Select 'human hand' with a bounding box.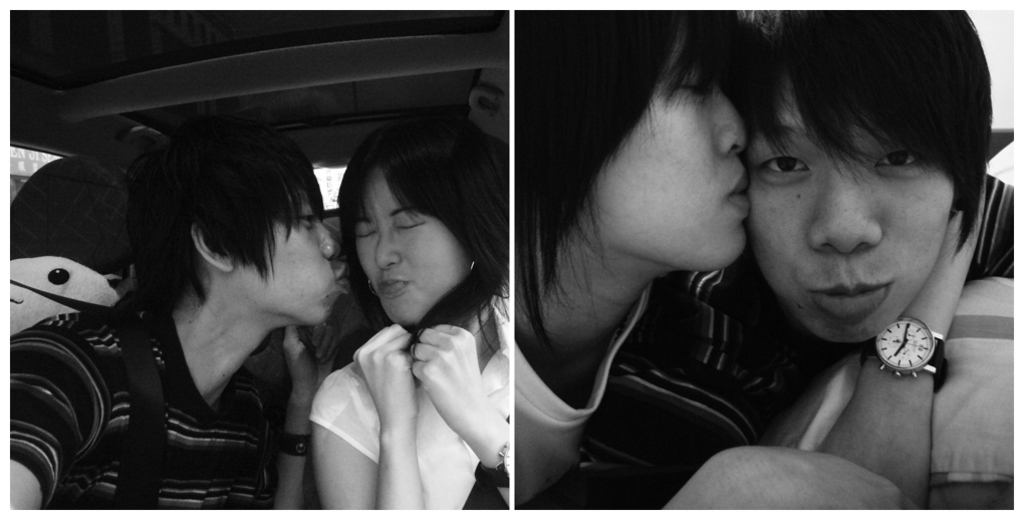
{"x1": 353, "y1": 321, "x2": 418, "y2": 431}.
